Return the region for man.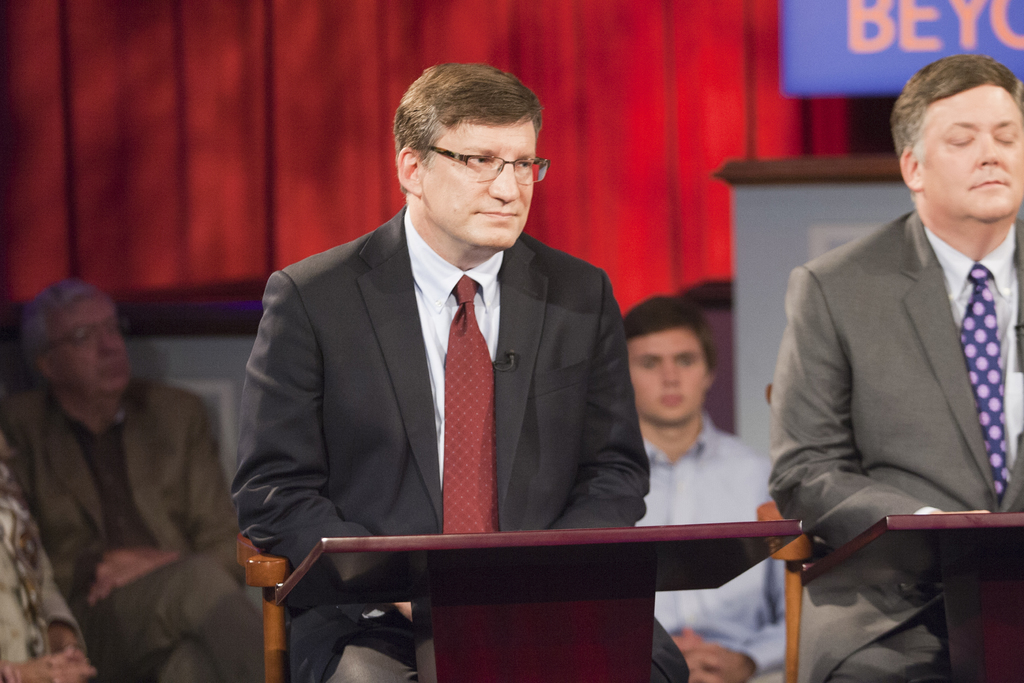
(left=232, top=62, right=696, bottom=682).
